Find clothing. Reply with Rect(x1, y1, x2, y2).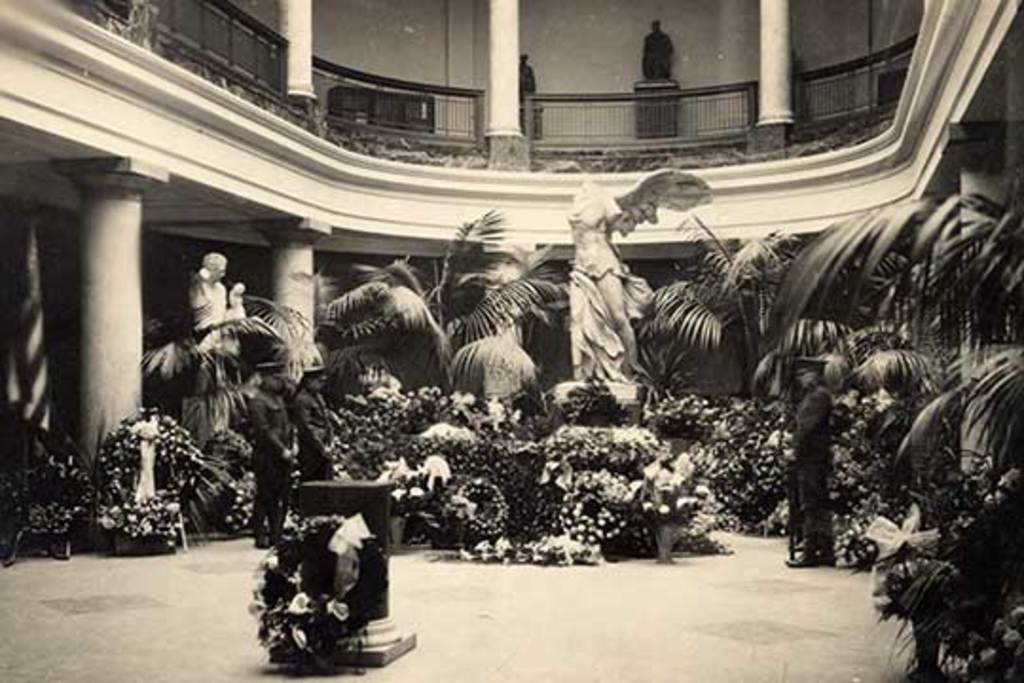
Rect(559, 199, 650, 415).
